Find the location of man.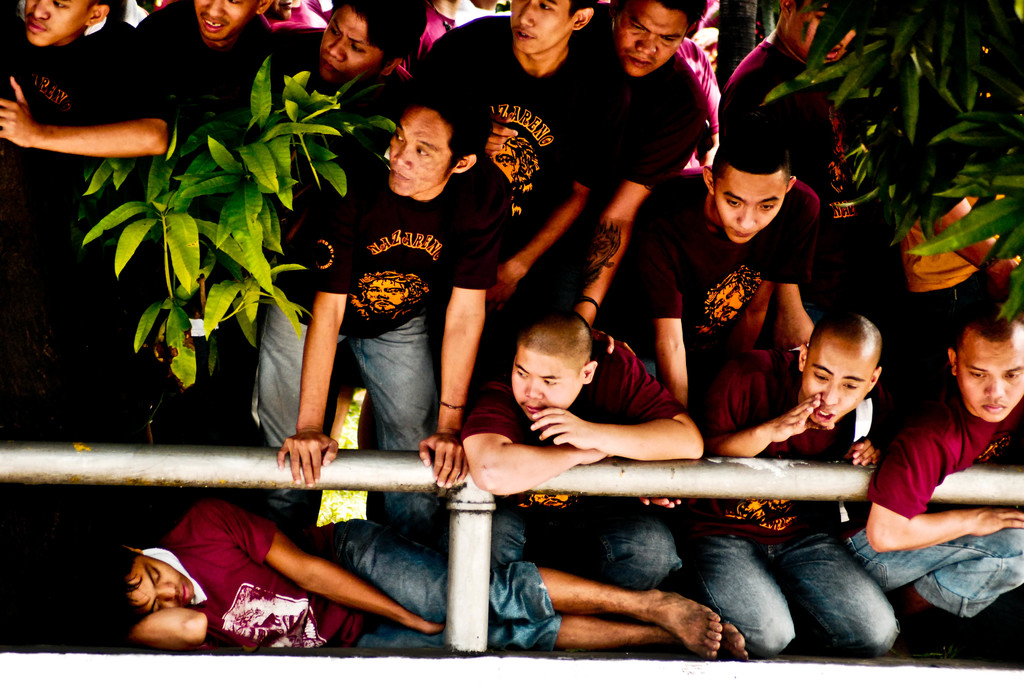
Location: Rect(261, 79, 500, 491).
